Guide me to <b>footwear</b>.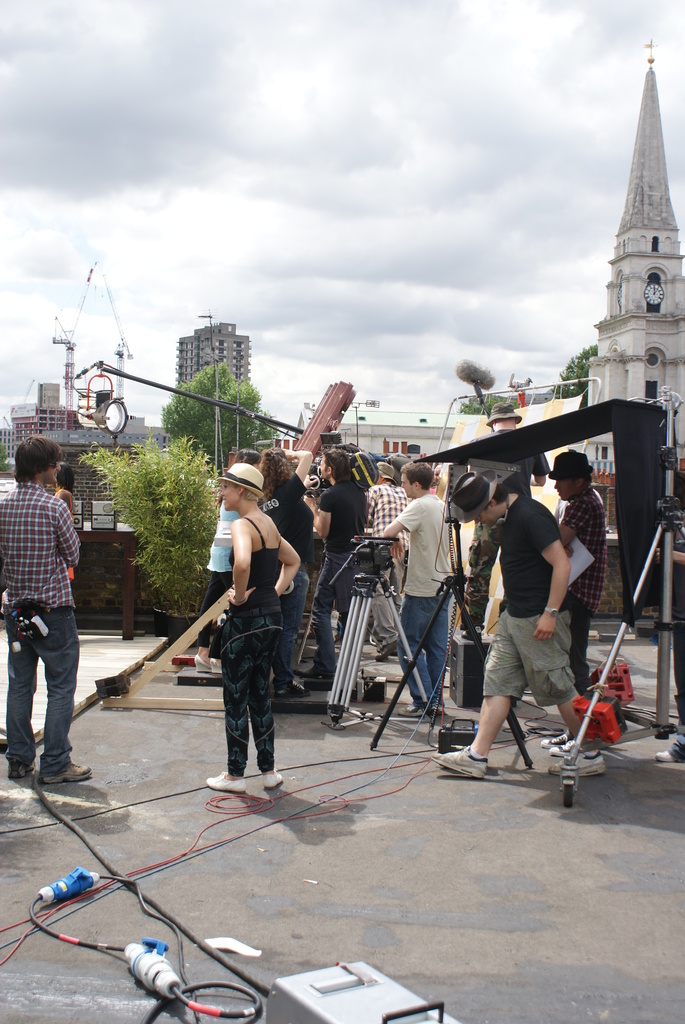
Guidance: [x1=541, y1=732, x2=566, y2=746].
